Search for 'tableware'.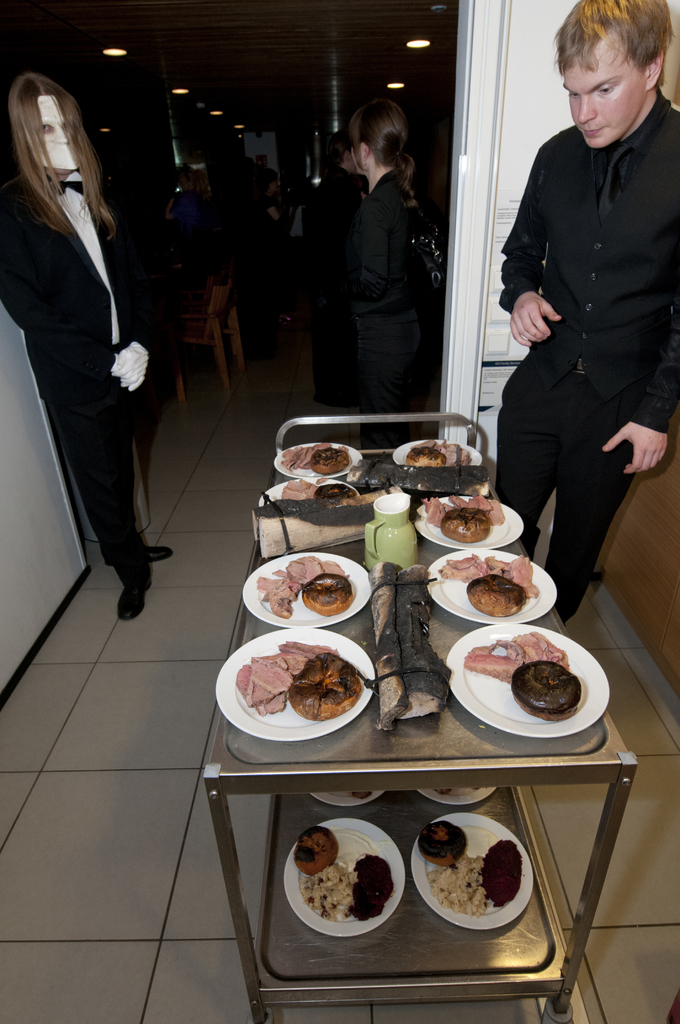
Found at x1=231, y1=642, x2=392, y2=756.
